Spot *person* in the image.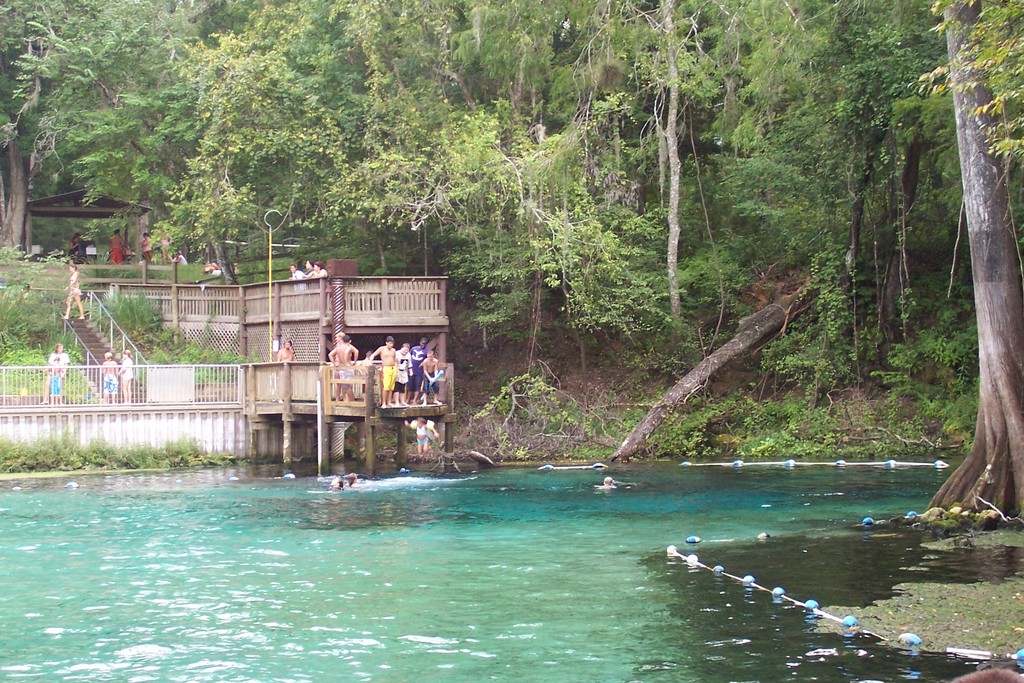
*person* found at rect(276, 340, 298, 361).
